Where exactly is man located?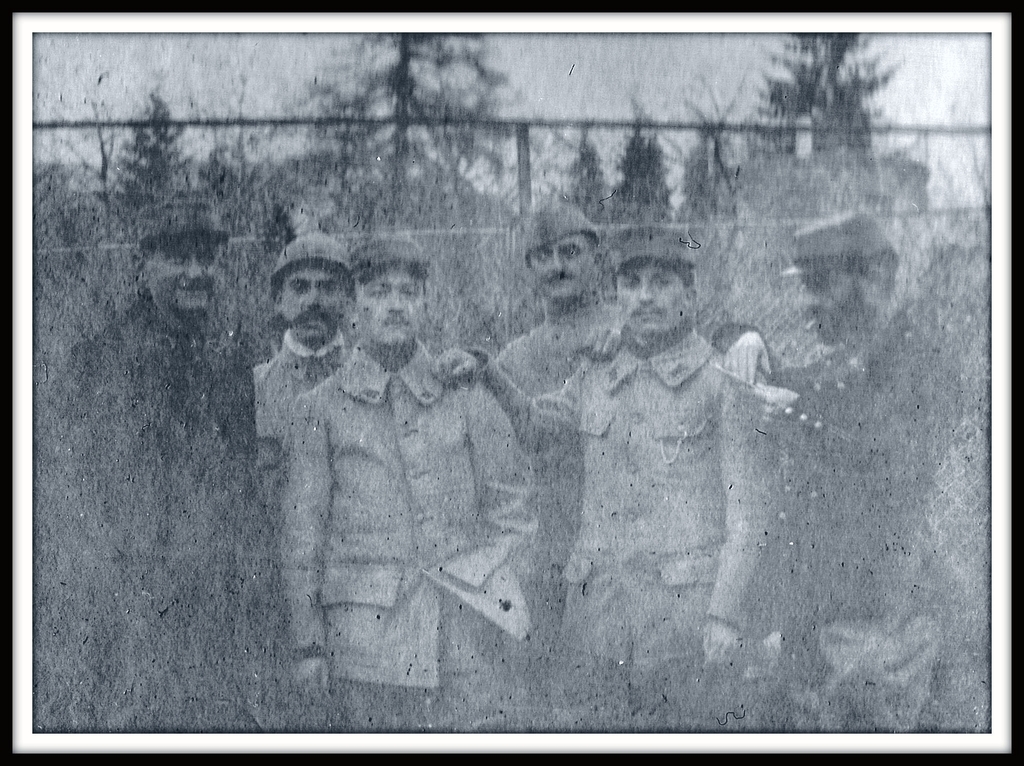
Its bounding box is locate(29, 189, 268, 729).
